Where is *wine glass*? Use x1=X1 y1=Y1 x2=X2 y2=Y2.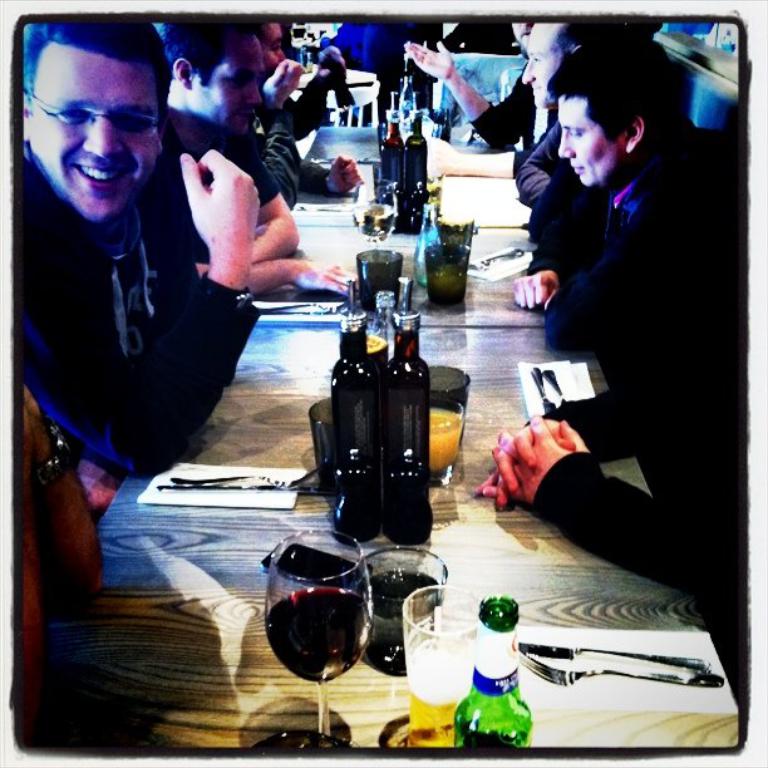
x1=261 y1=525 x2=368 y2=759.
